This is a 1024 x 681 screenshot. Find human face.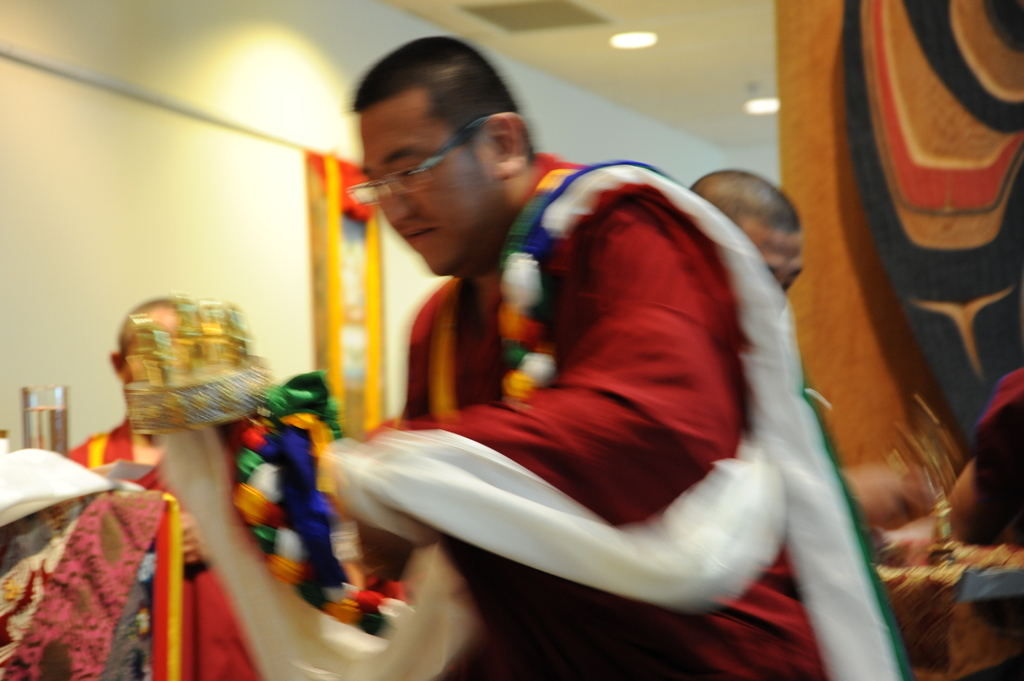
Bounding box: bbox=(752, 229, 806, 303).
